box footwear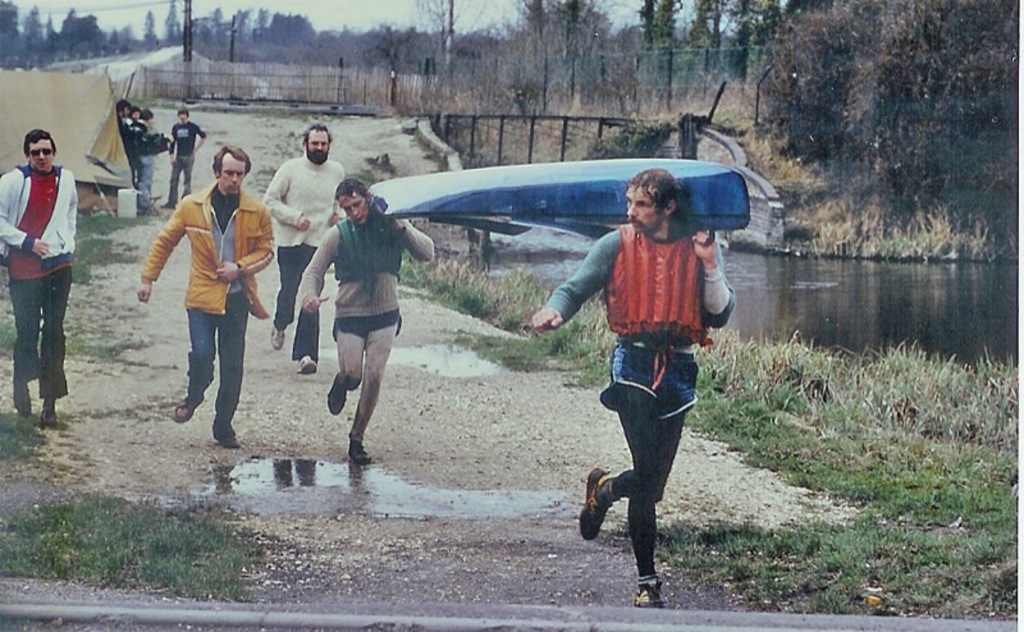
[44, 412, 58, 426]
